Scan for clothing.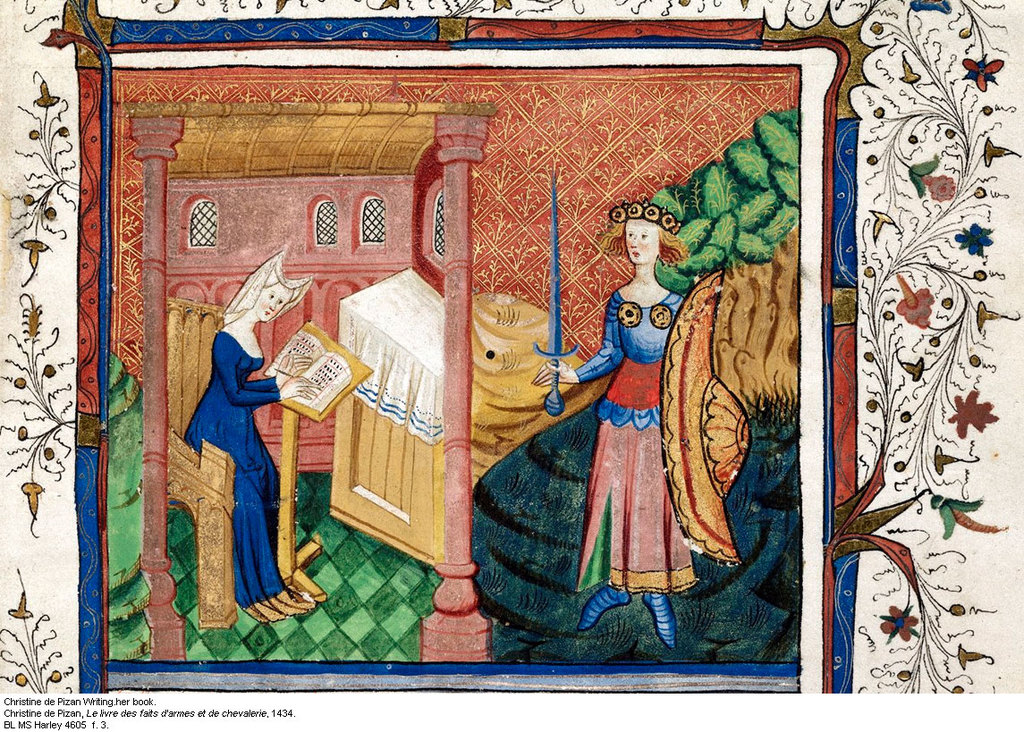
Scan result: select_region(182, 331, 286, 611).
